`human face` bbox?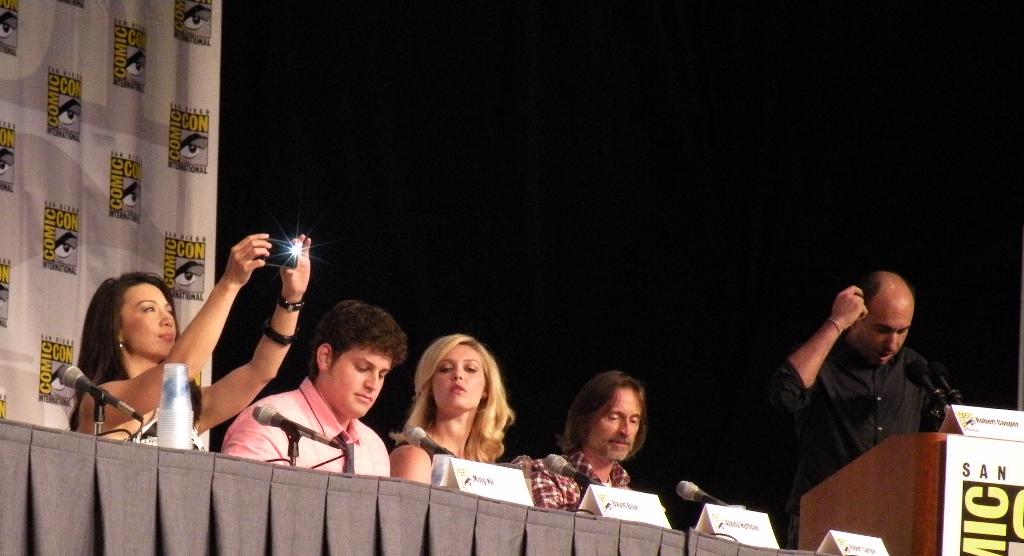
left=863, top=296, right=913, bottom=361
